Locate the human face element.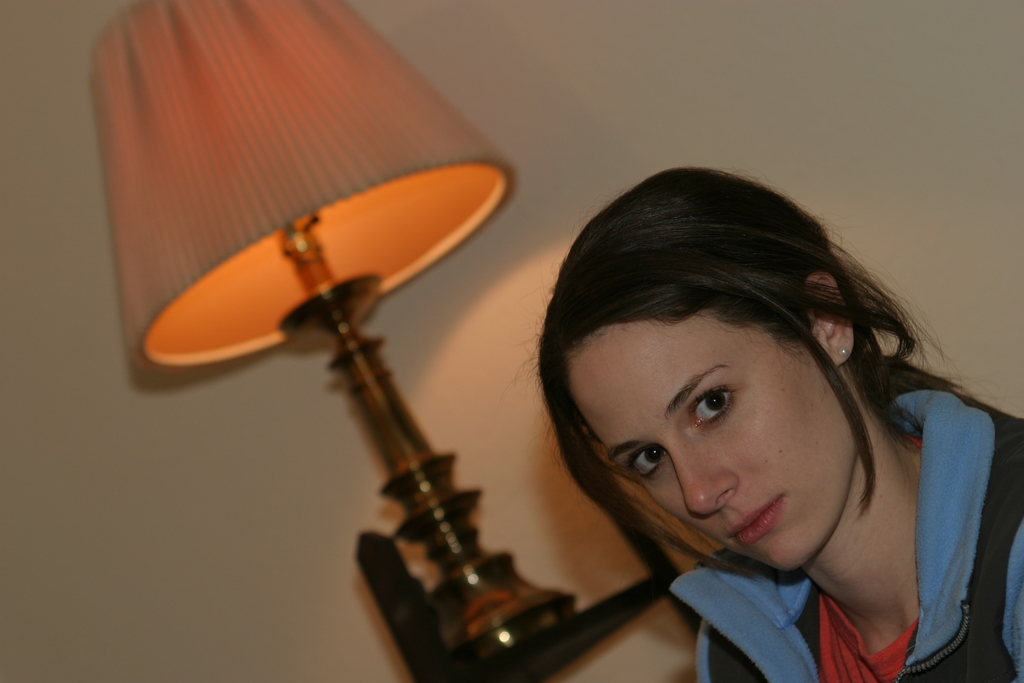
Element bbox: l=566, t=324, r=860, b=572.
